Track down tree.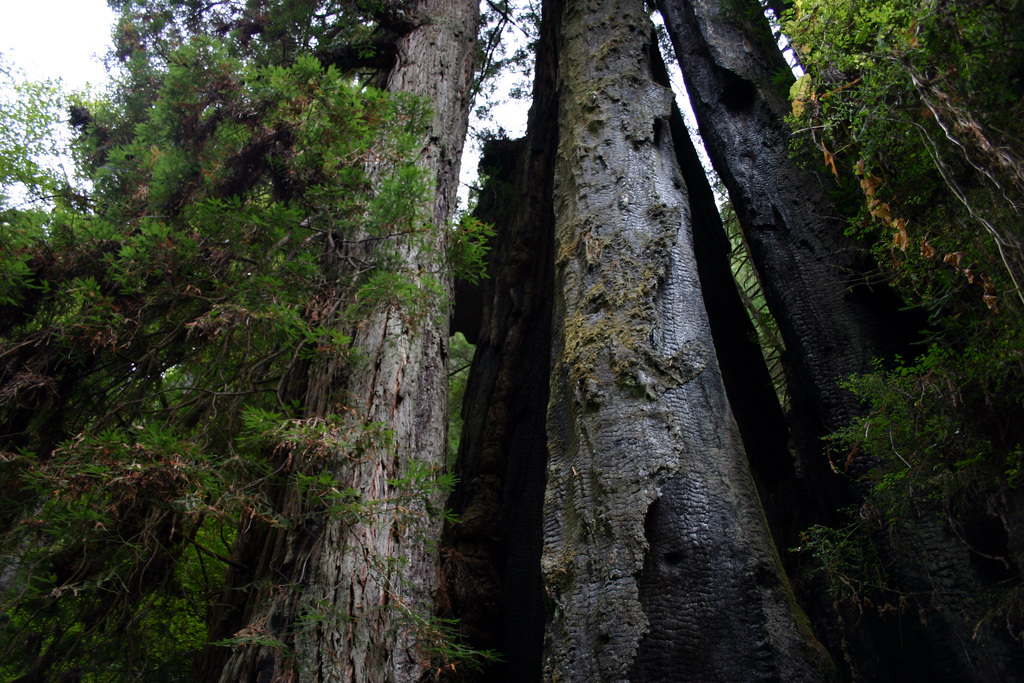
Tracked to (x1=558, y1=0, x2=836, y2=682).
